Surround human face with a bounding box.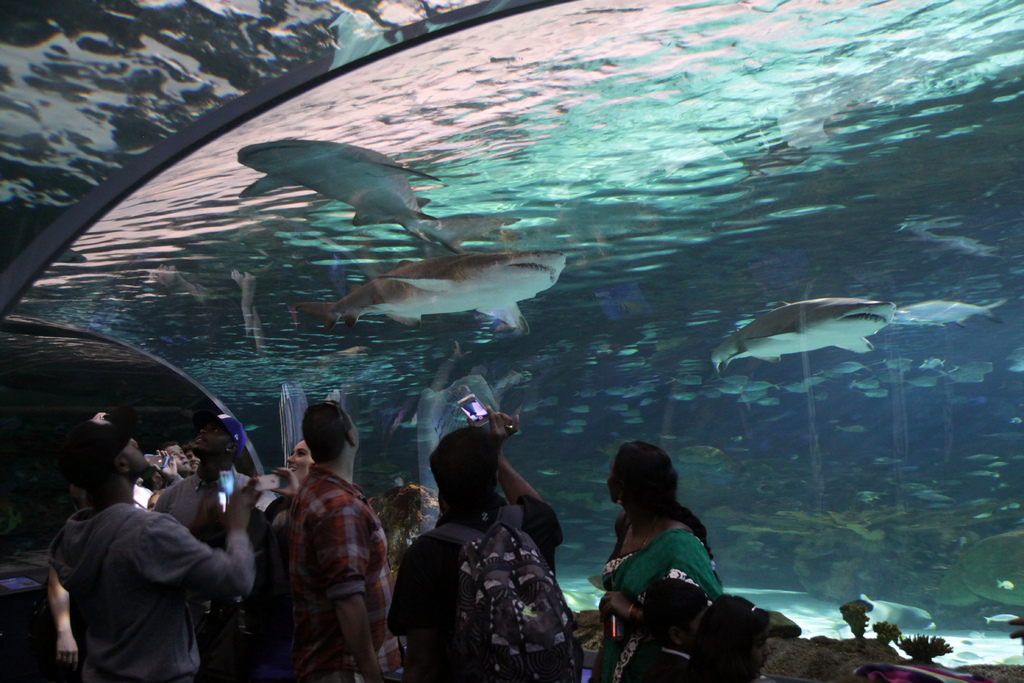
{"left": 349, "top": 415, "right": 360, "bottom": 449}.
